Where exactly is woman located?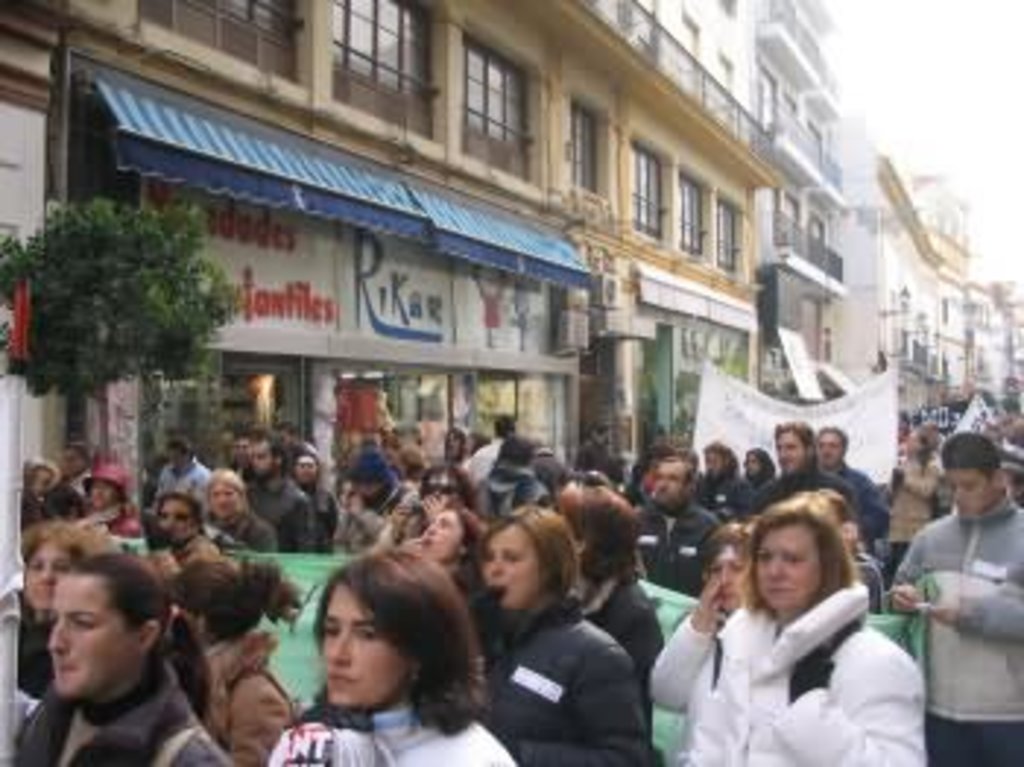
Its bounding box is [x1=521, y1=486, x2=664, y2=691].
